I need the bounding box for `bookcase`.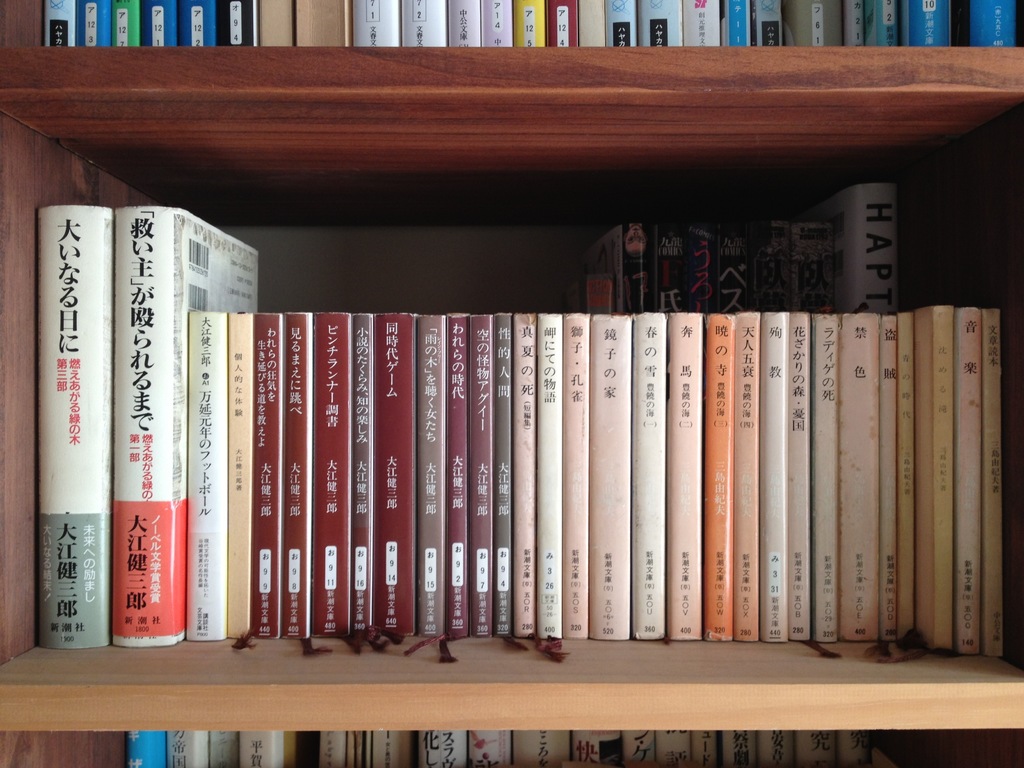
Here it is: (left=3, top=118, right=1023, bottom=724).
